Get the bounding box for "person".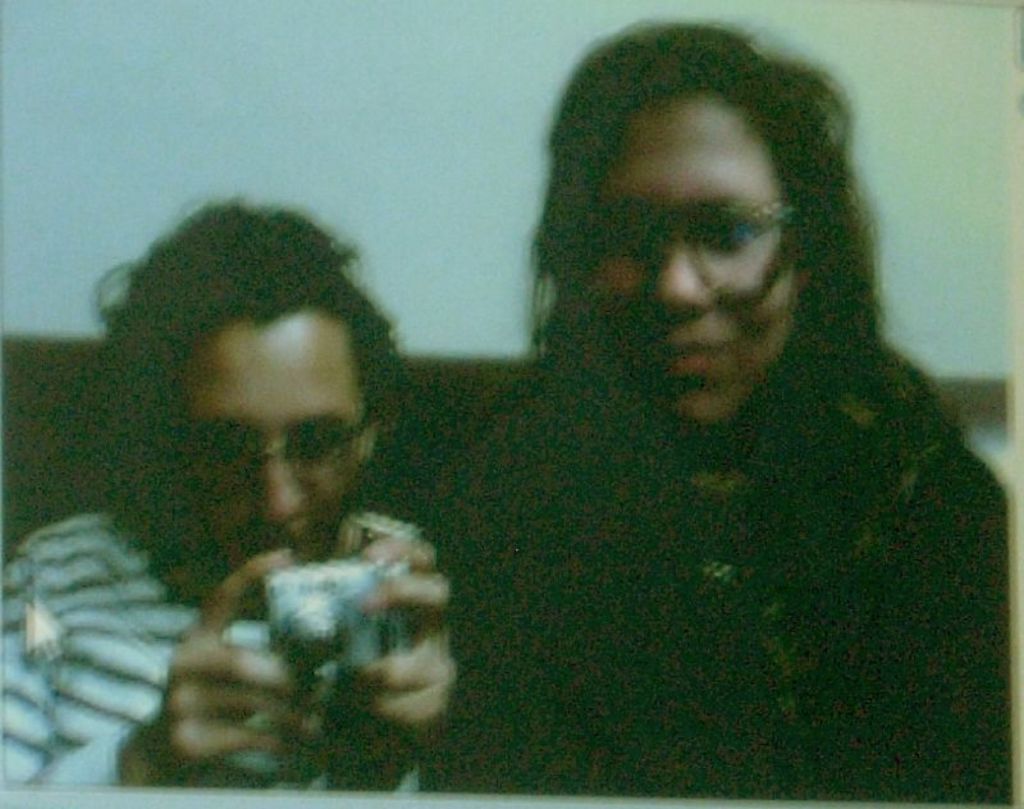
[429, 18, 1000, 737].
